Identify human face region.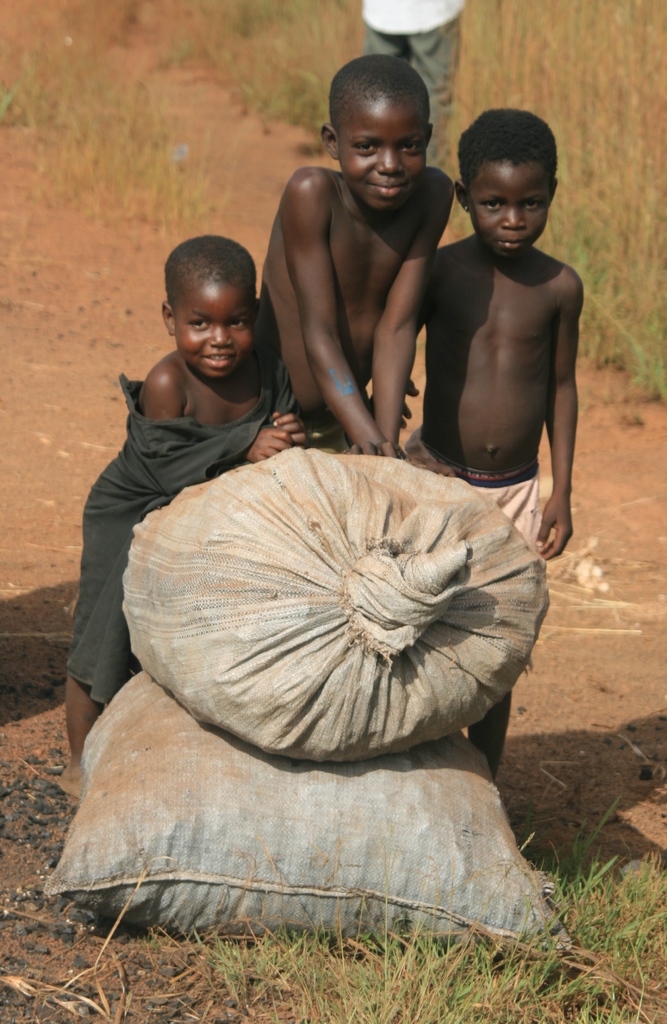
Region: {"x1": 168, "y1": 285, "x2": 256, "y2": 378}.
